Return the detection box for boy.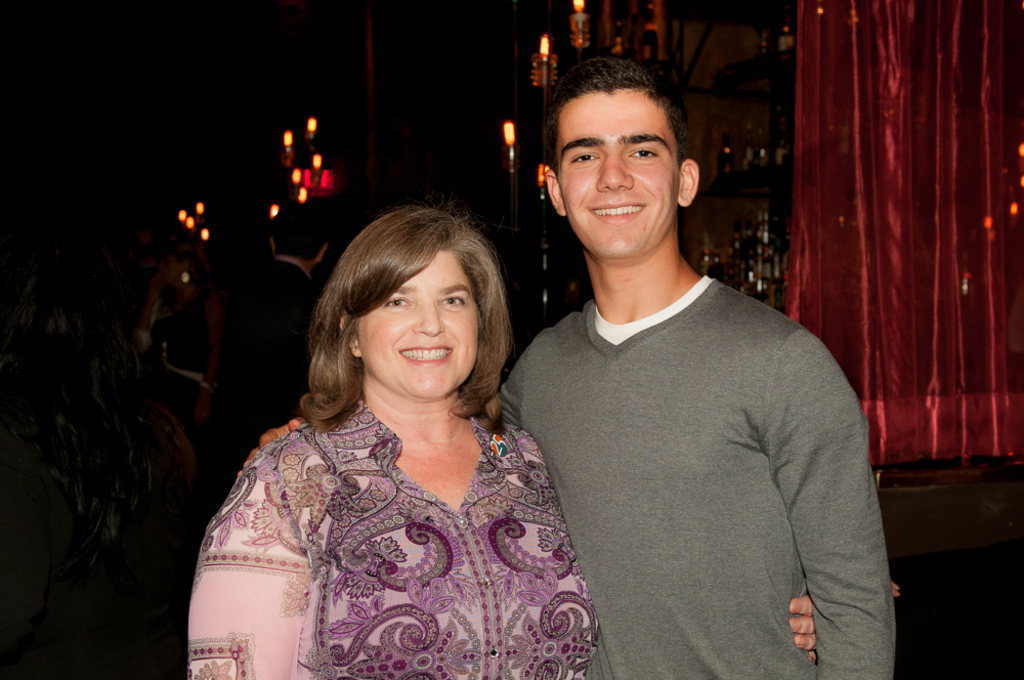
region(452, 118, 882, 669).
